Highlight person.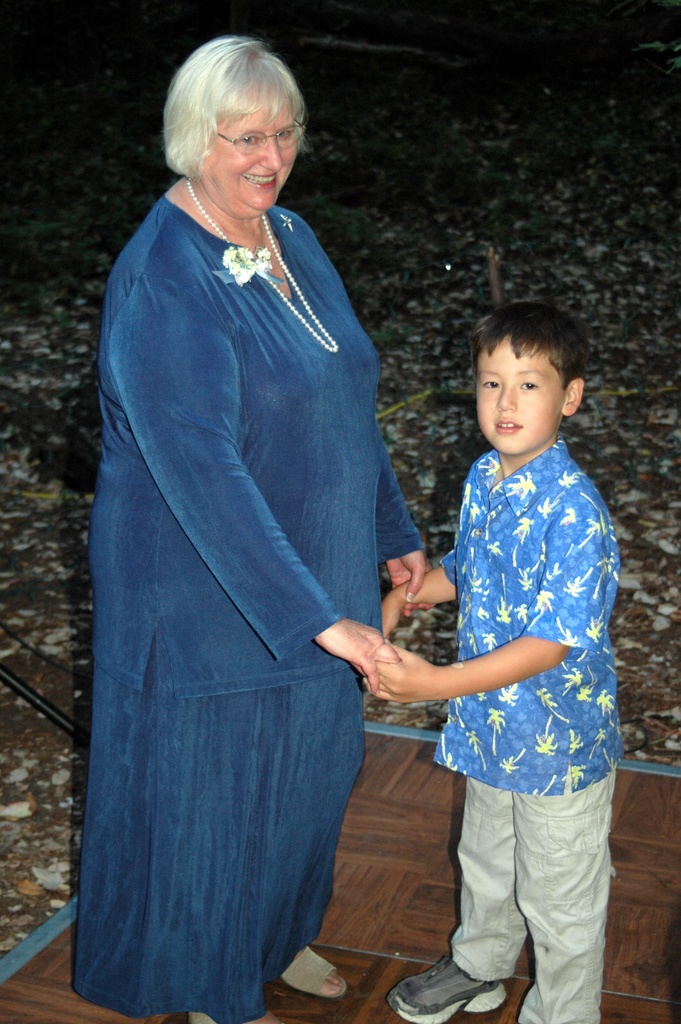
Highlighted region: Rect(77, 29, 429, 1023).
